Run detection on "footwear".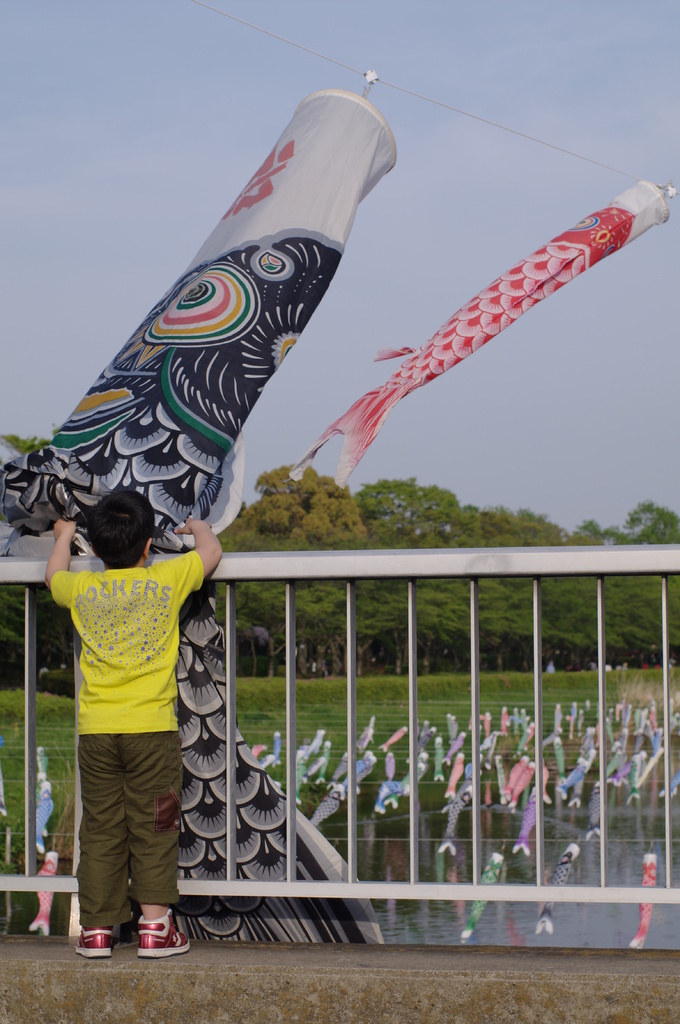
Result: 130:906:194:961.
